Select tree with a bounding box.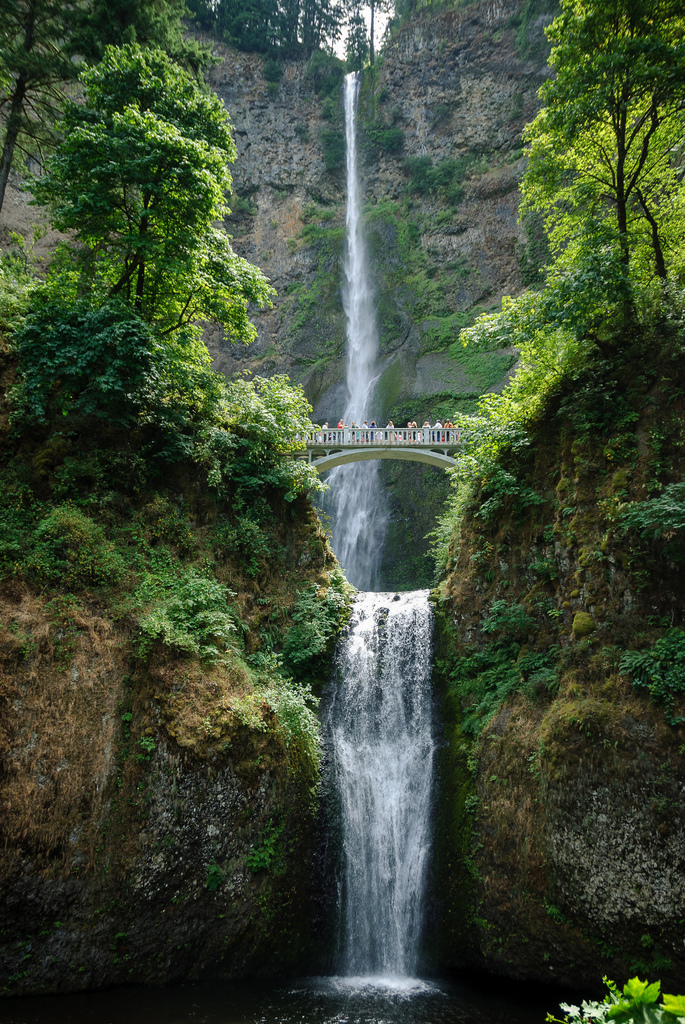
<region>287, 4, 393, 150</region>.
